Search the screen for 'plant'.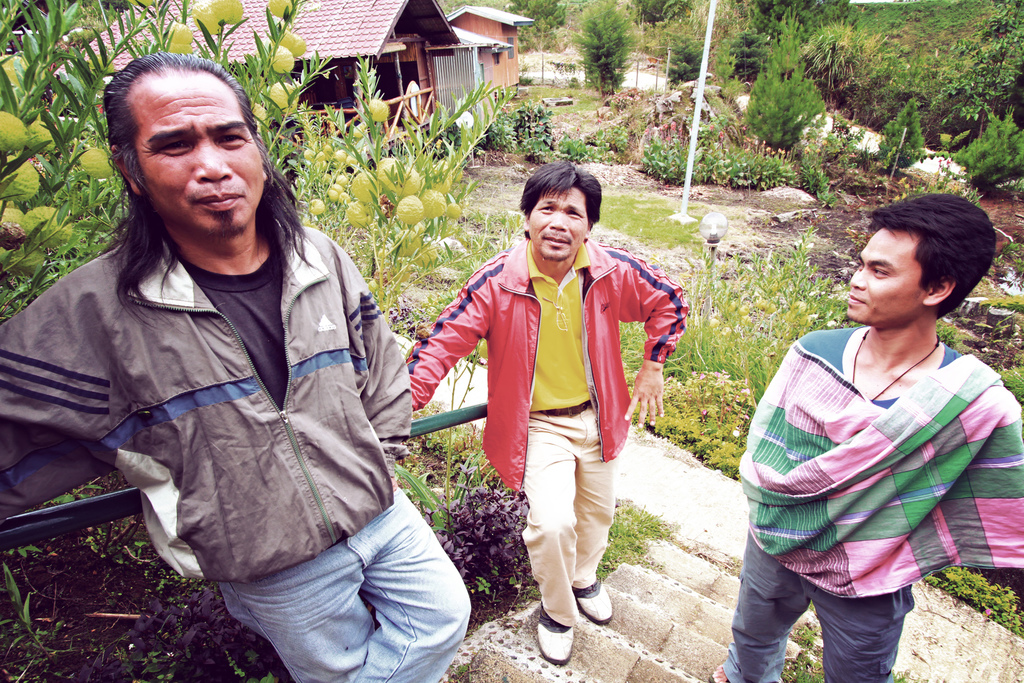
Found at box(431, 488, 535, 620).
